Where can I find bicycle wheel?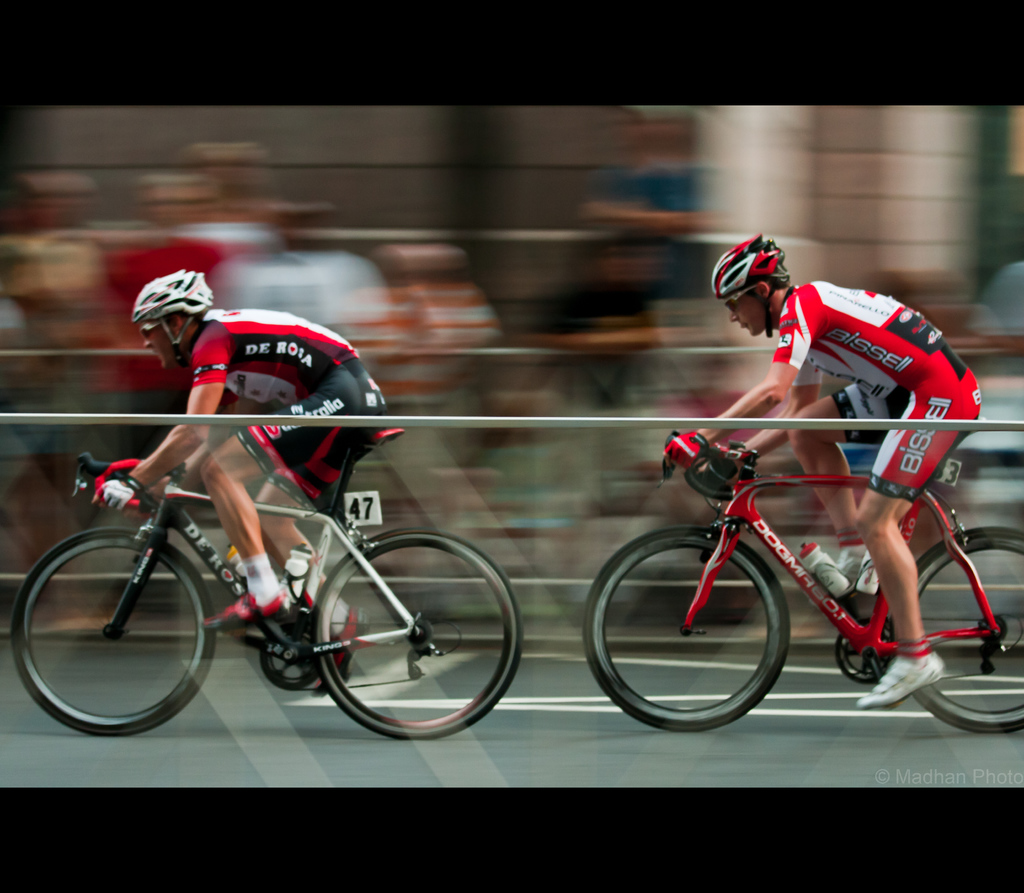
You can find it at 879 523 1023 737.
